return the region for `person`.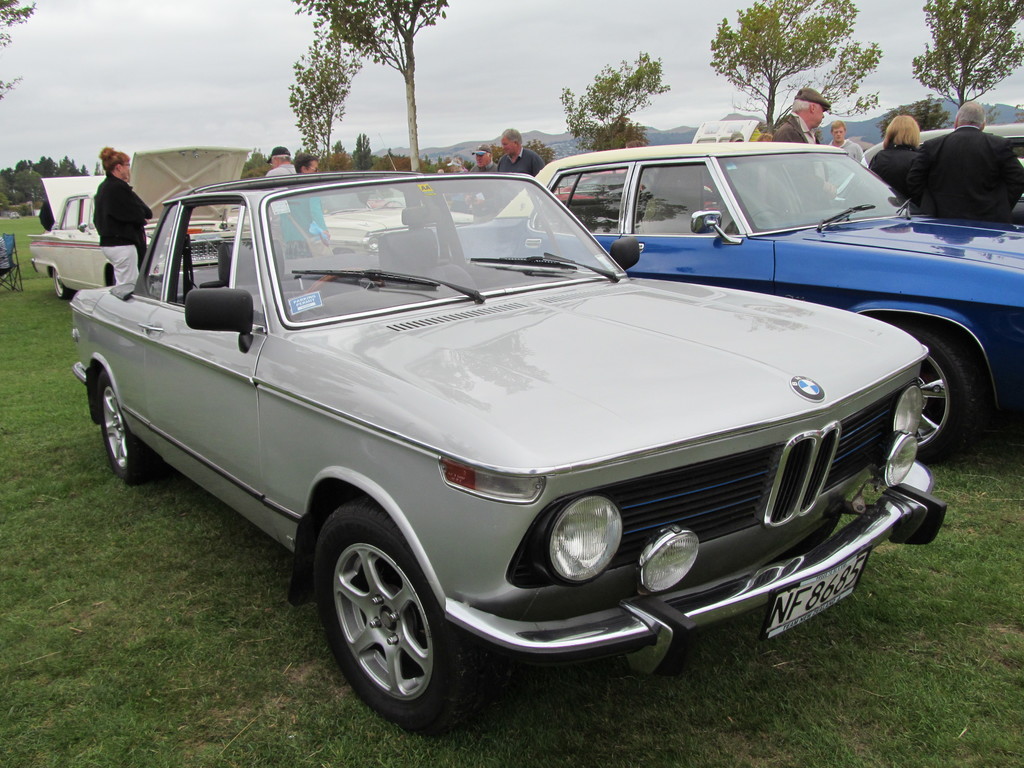
crop(463, 139, 499, 221).
